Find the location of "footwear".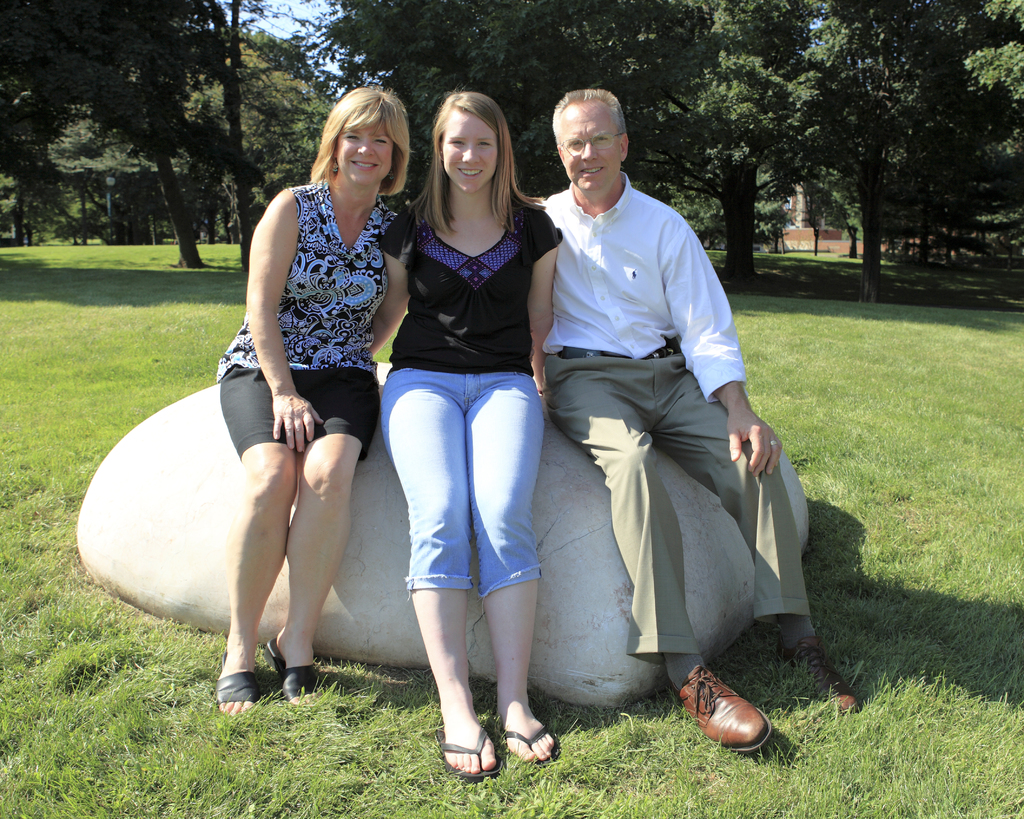
Location: (209,651,268,724).
